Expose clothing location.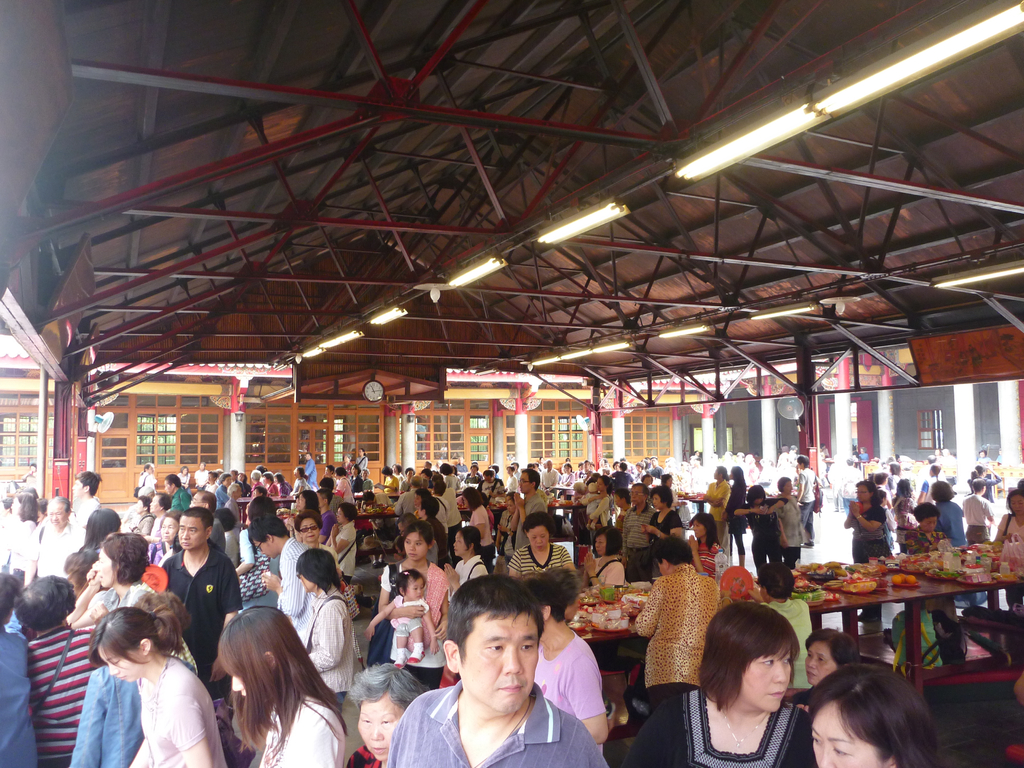
Exposed at left=444, top=550, right=493, bottom=614.
